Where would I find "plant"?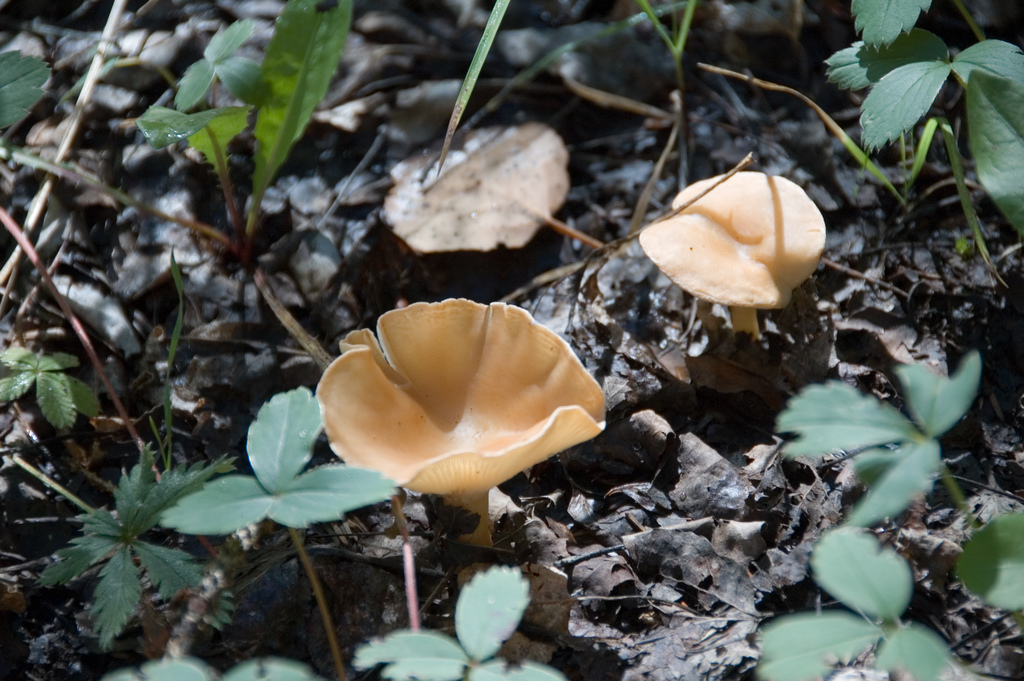
At box(635, 170, 831, 345).
